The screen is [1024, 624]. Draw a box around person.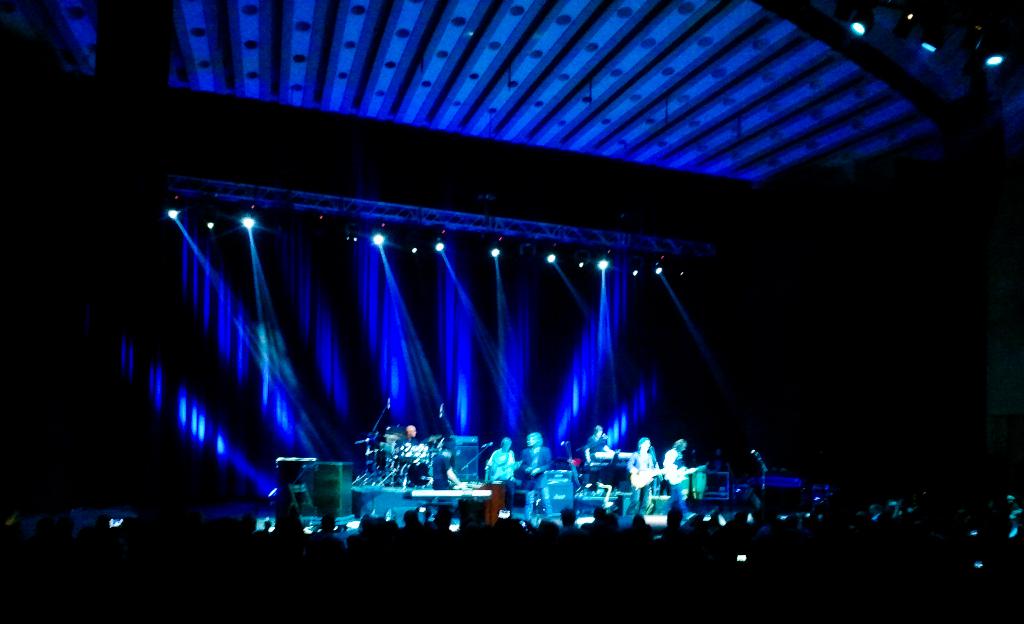
624/434/665/513.
